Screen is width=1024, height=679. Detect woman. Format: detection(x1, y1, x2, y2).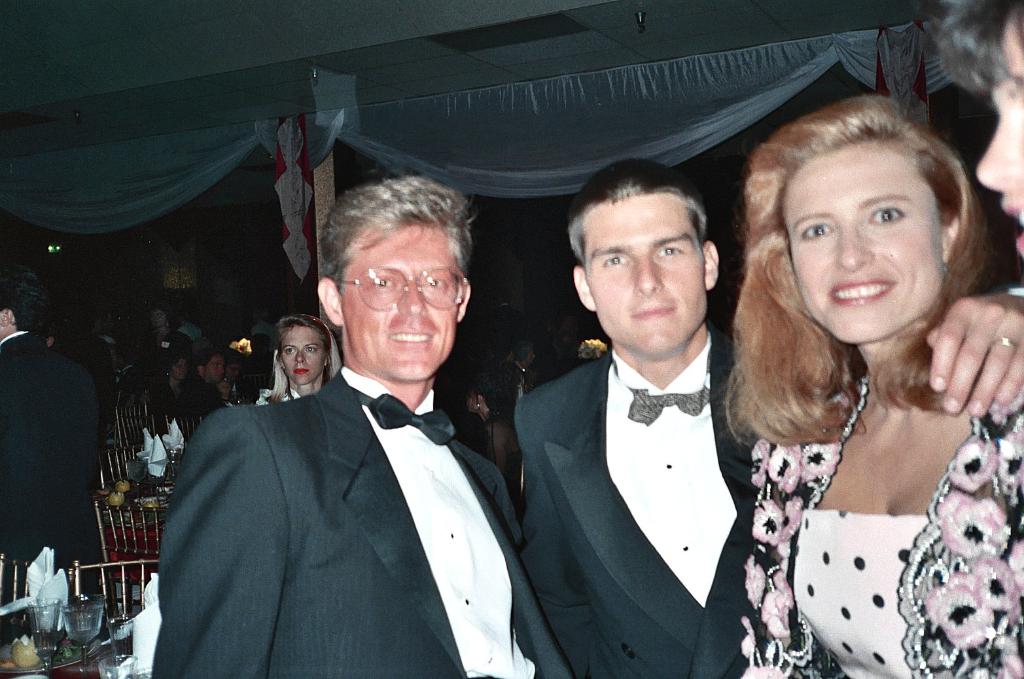
detection(141, 303, 200, 355).
